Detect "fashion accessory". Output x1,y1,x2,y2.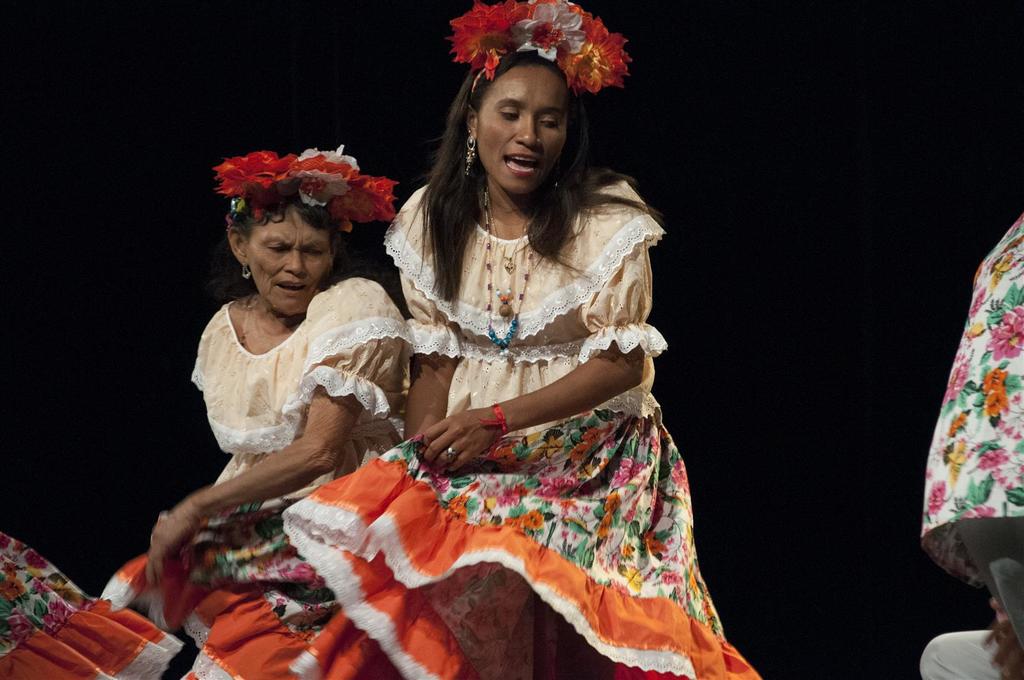
465,140,476,172.
